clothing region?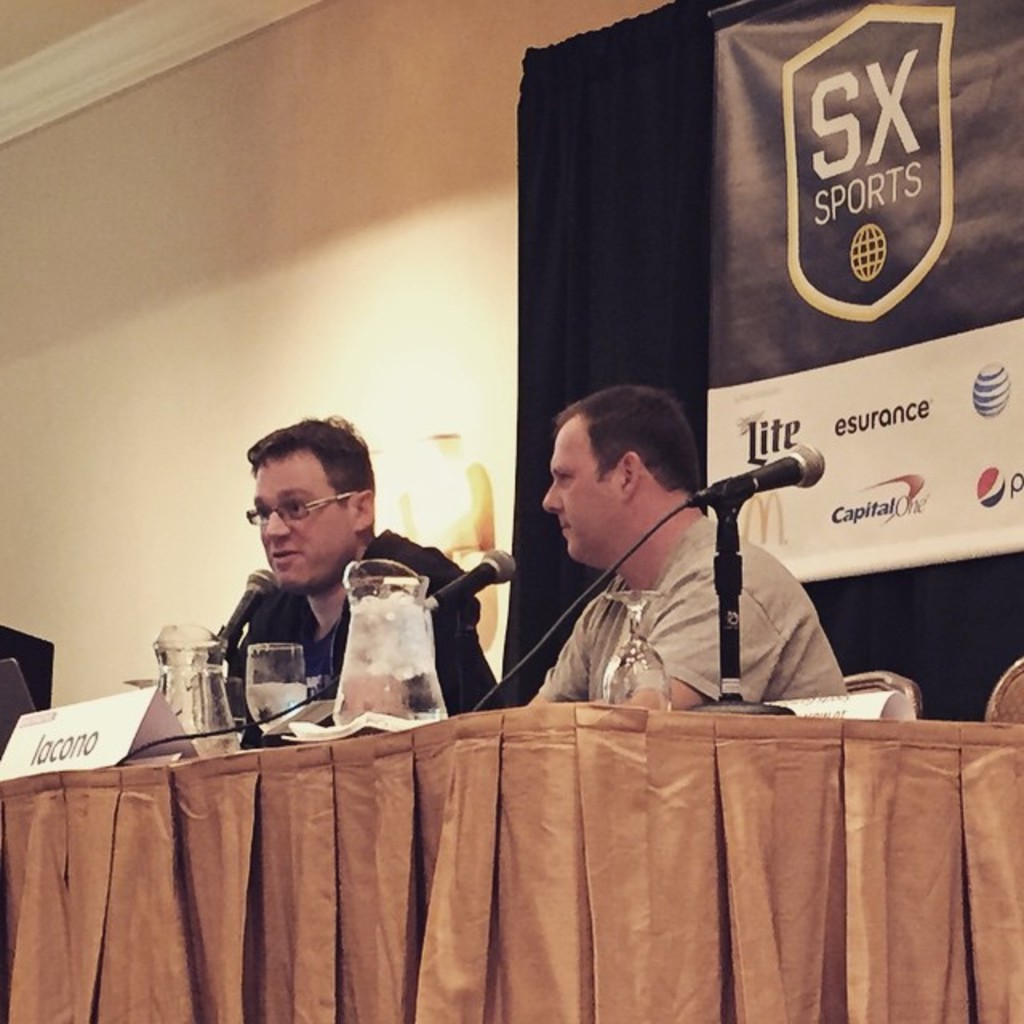
bbox(195, 515, 491, 722)
